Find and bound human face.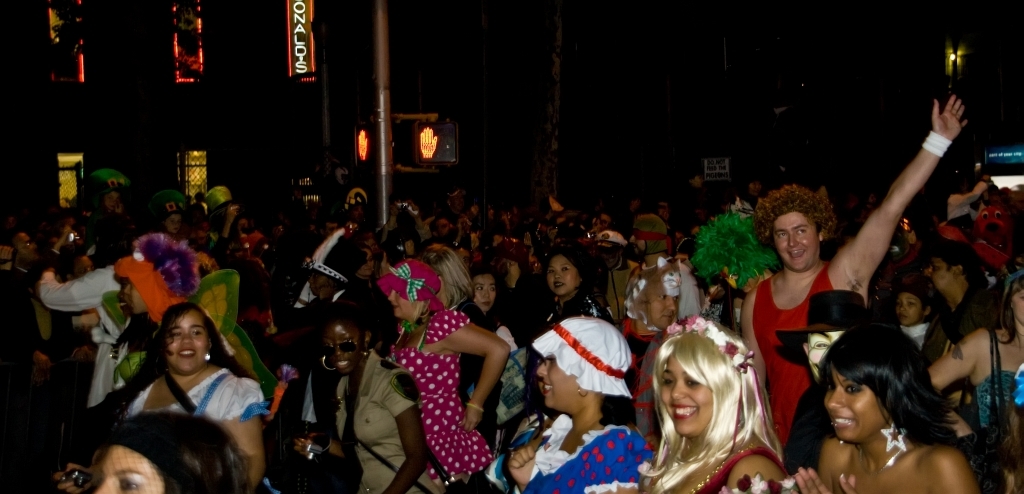
Bound: <region>171, 310, 208, 375</region>.
